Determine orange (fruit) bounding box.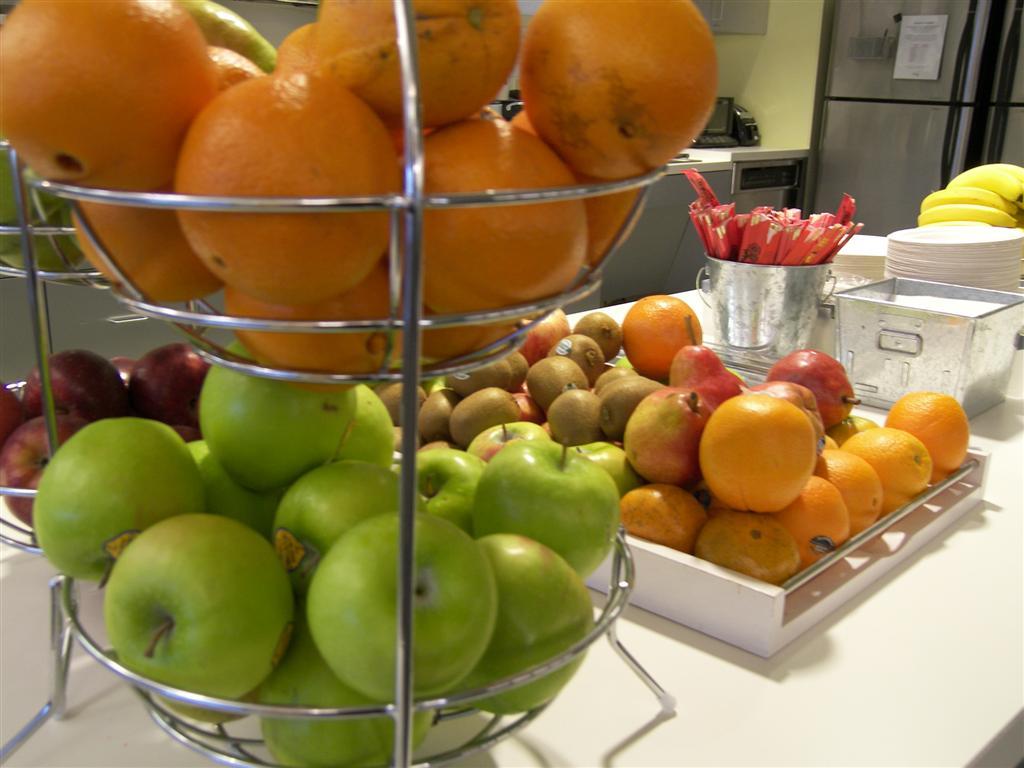
Determined: {"left": 403, "top": 108, "right": 585, "bottom": 318}.
